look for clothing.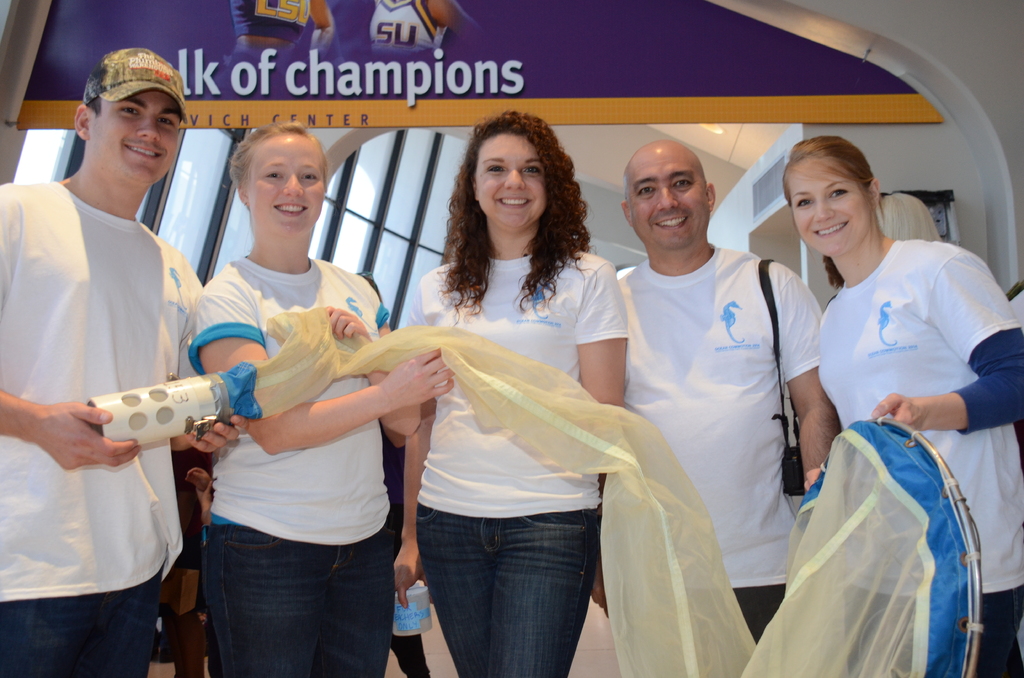
Found: 812, 232, 1023, 674.
